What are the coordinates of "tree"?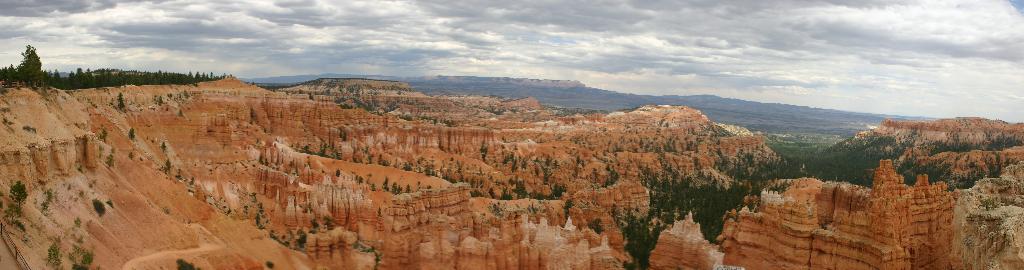
{"x1": 19, "y1": 43, "x2": 44, "y2": 80}.
